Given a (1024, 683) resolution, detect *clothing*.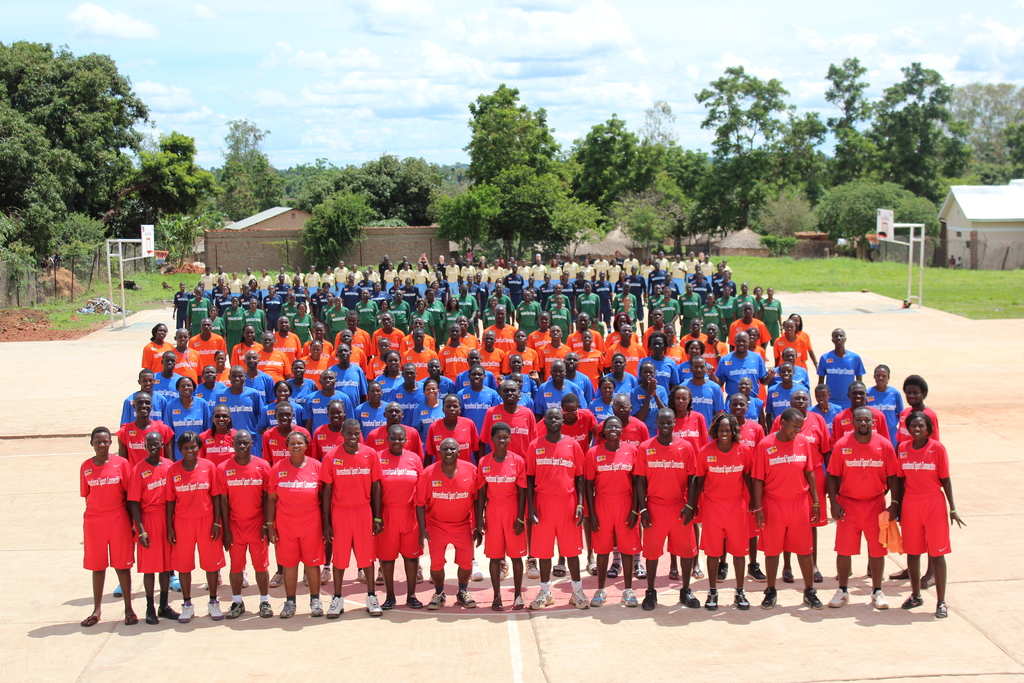
BBox(716, 273, 727, 286).
